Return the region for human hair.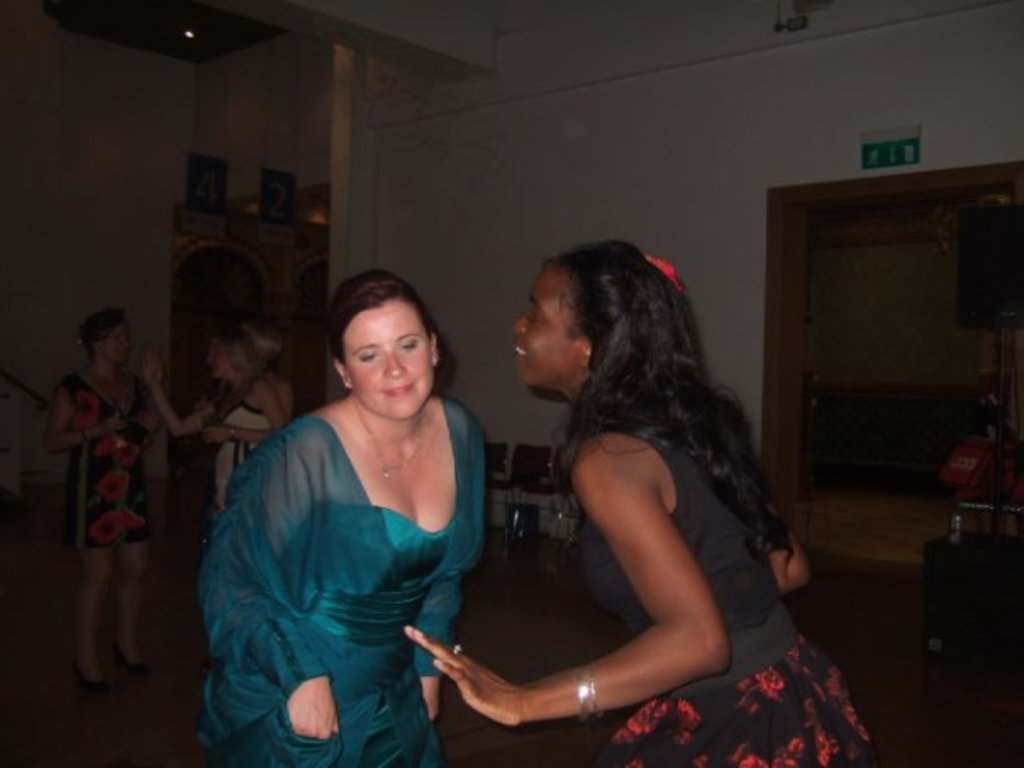
bbox=(76, 303, 124, 361).
